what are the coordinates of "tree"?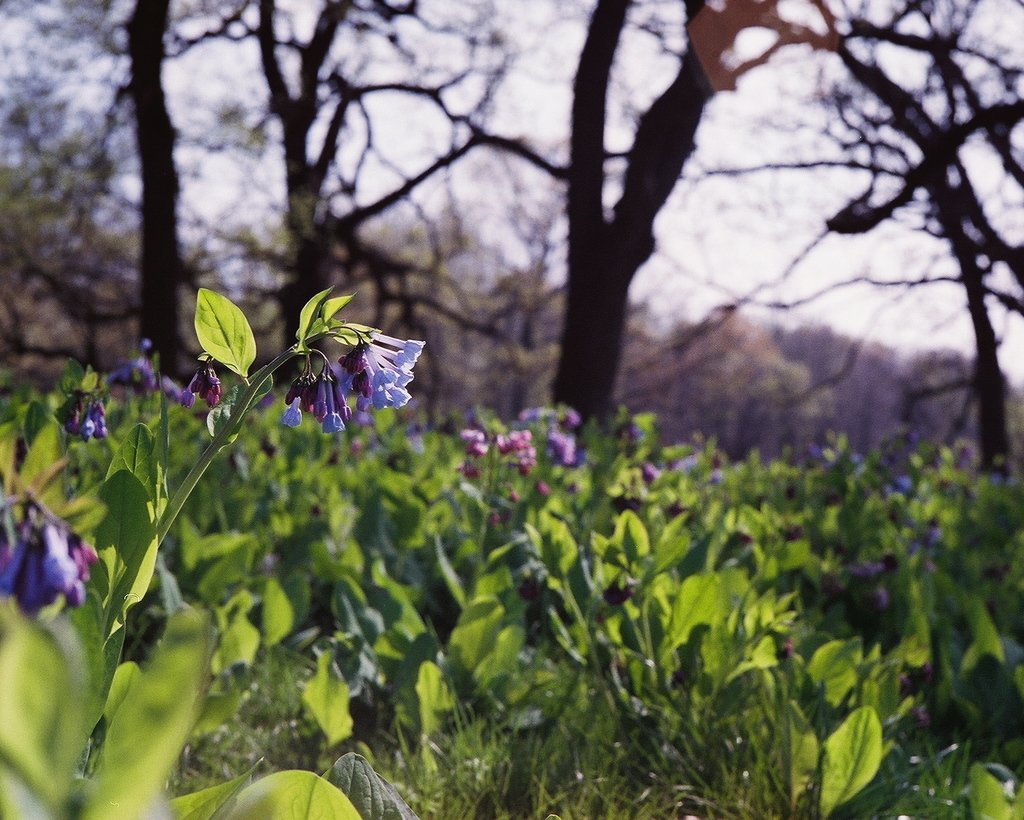
[243,0,575,391].
